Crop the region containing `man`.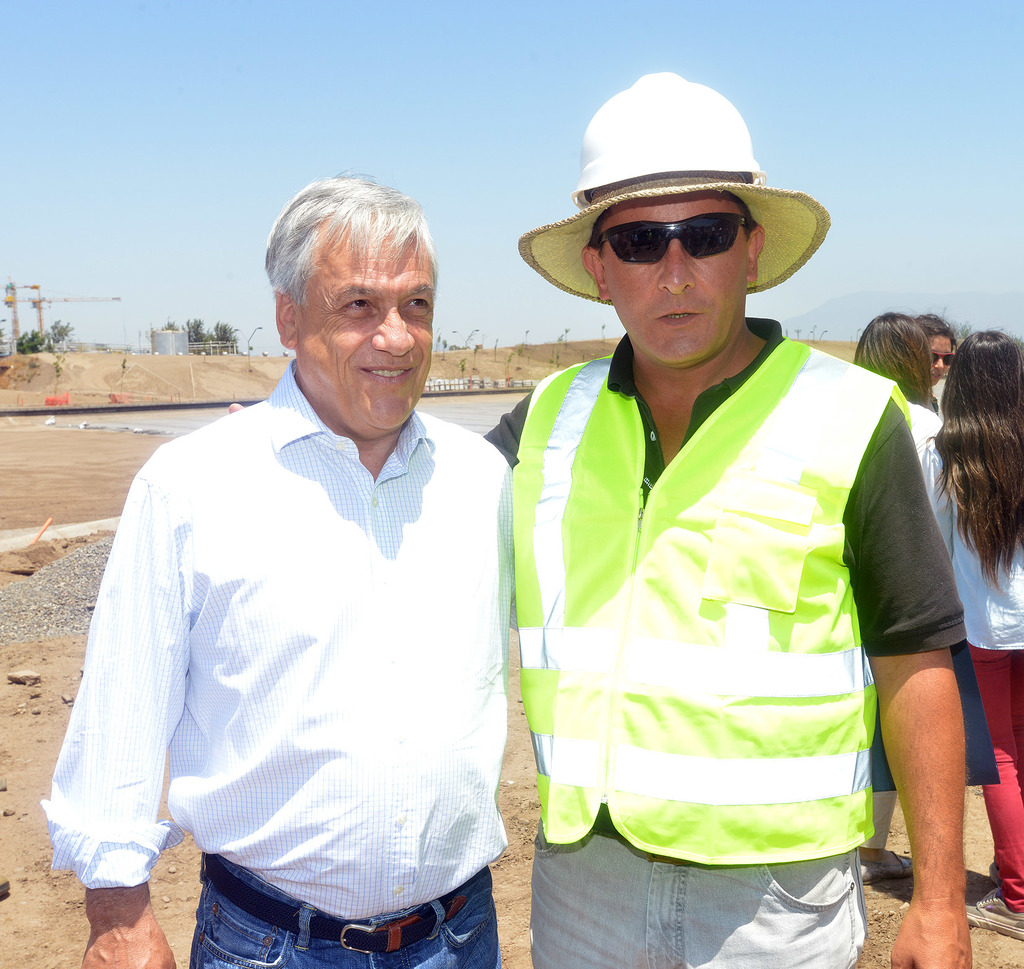
Crop region: [x1=63, y1=159, x2=537, y2=960].
